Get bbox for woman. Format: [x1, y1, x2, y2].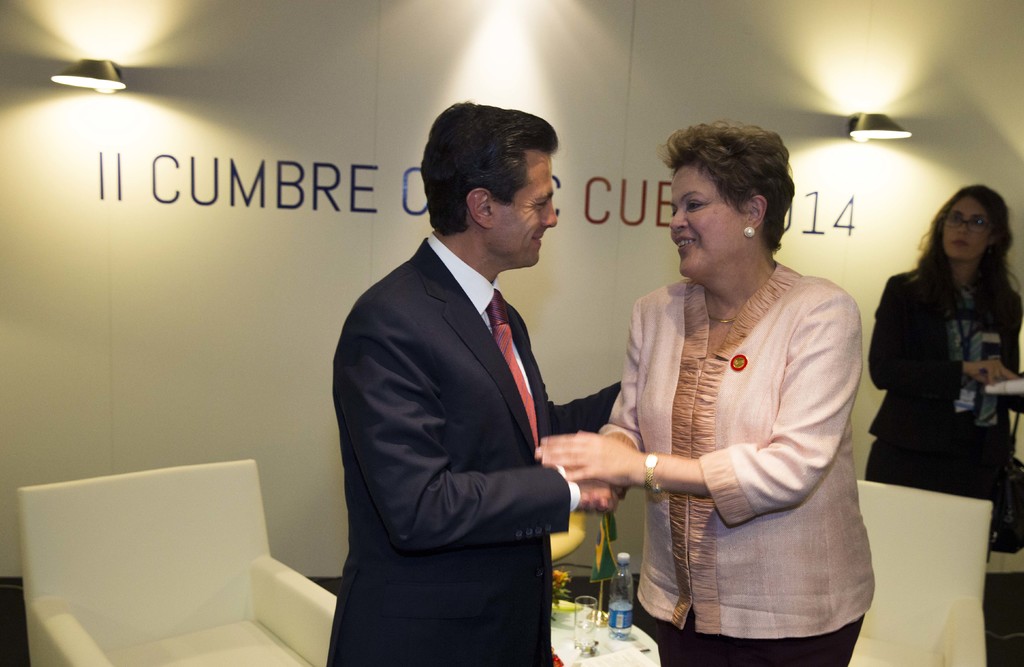
[862, 178, 1023, 559].
